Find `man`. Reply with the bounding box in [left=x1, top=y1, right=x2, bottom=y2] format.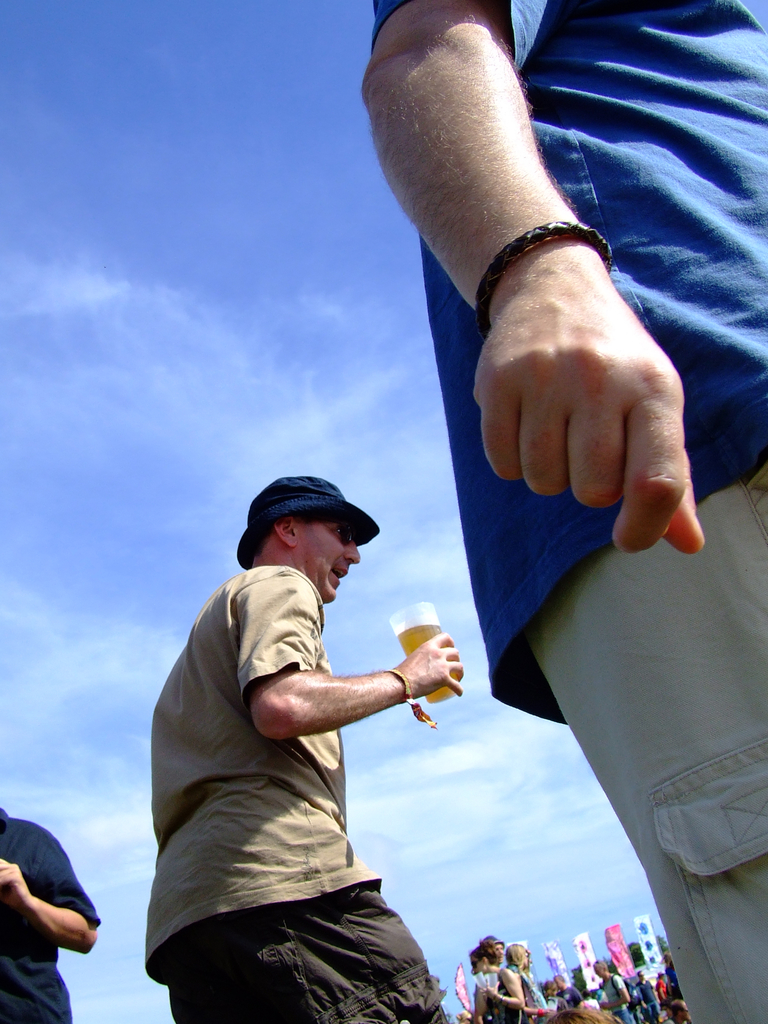
[left=0, top=810, right=98, bottom=1023].
